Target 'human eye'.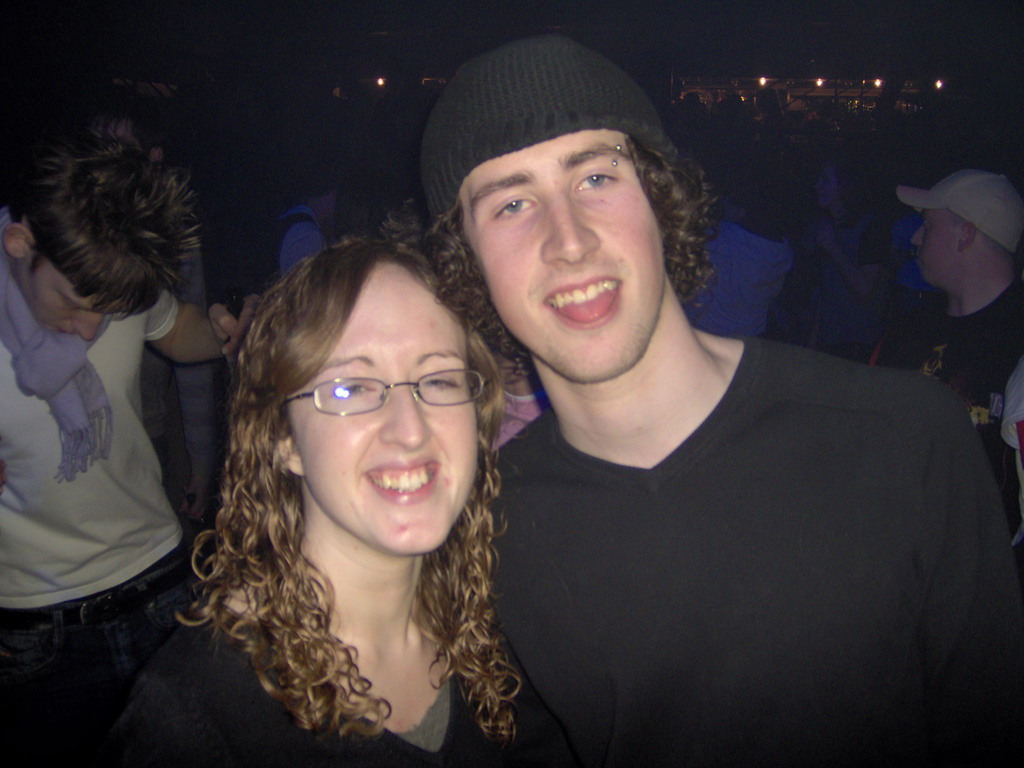
Target region: x1=922 y1=216 x2=931 y2=228.
